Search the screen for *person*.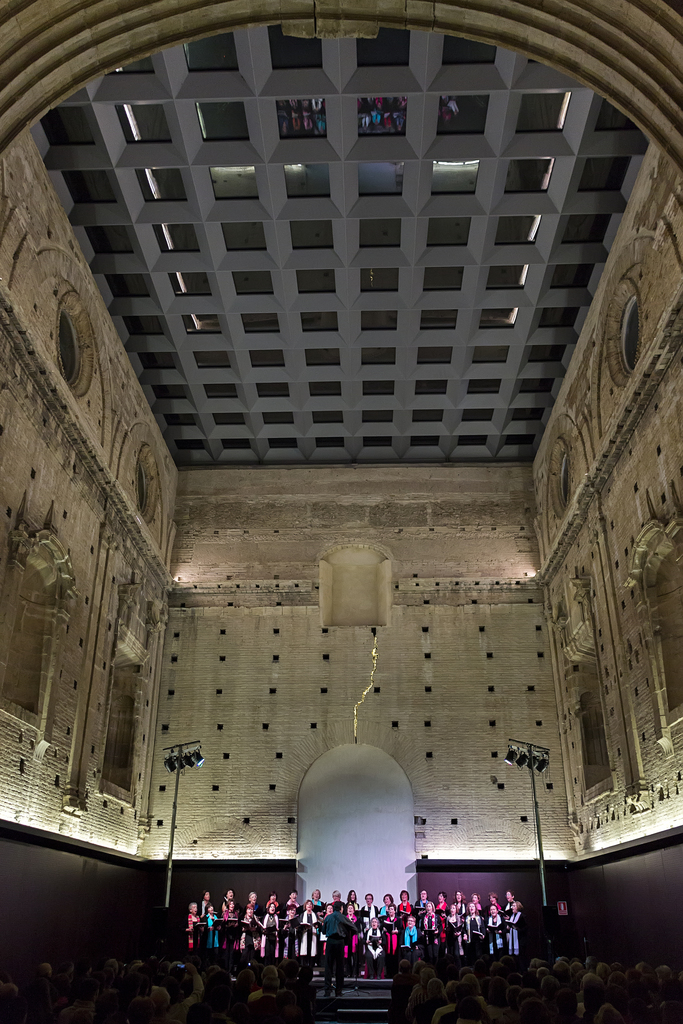
Found at (502,888,520,915).
